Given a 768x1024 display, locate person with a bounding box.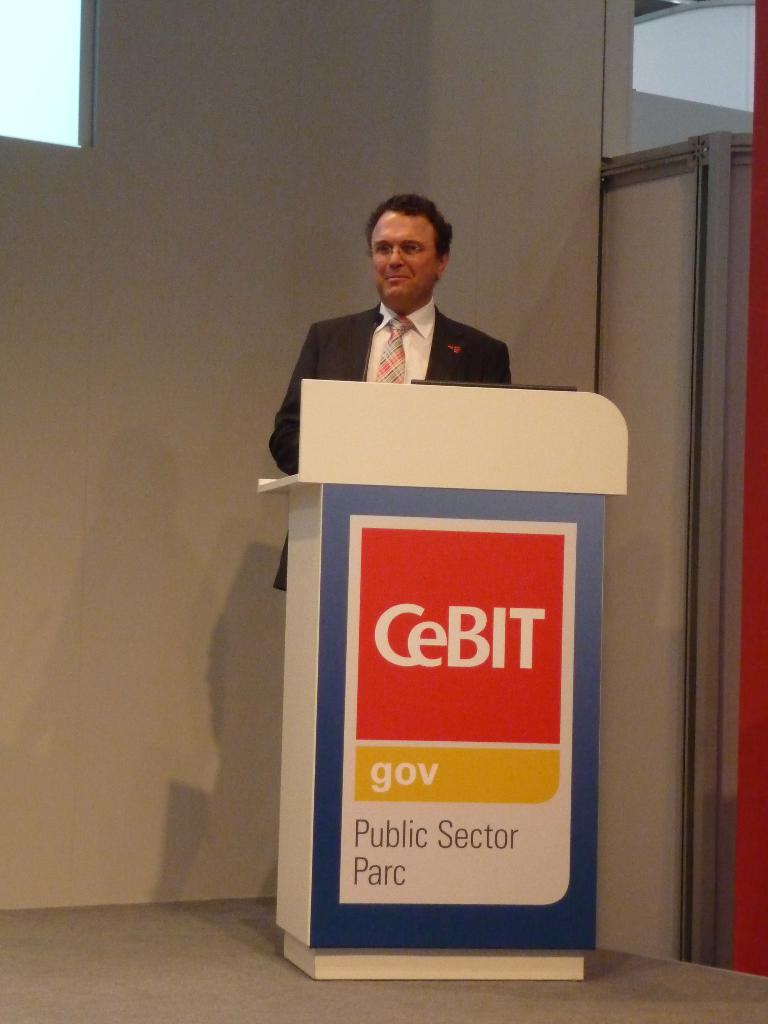
Located: pyautogui.locateOnScreen(264, 190, 510, 596).
